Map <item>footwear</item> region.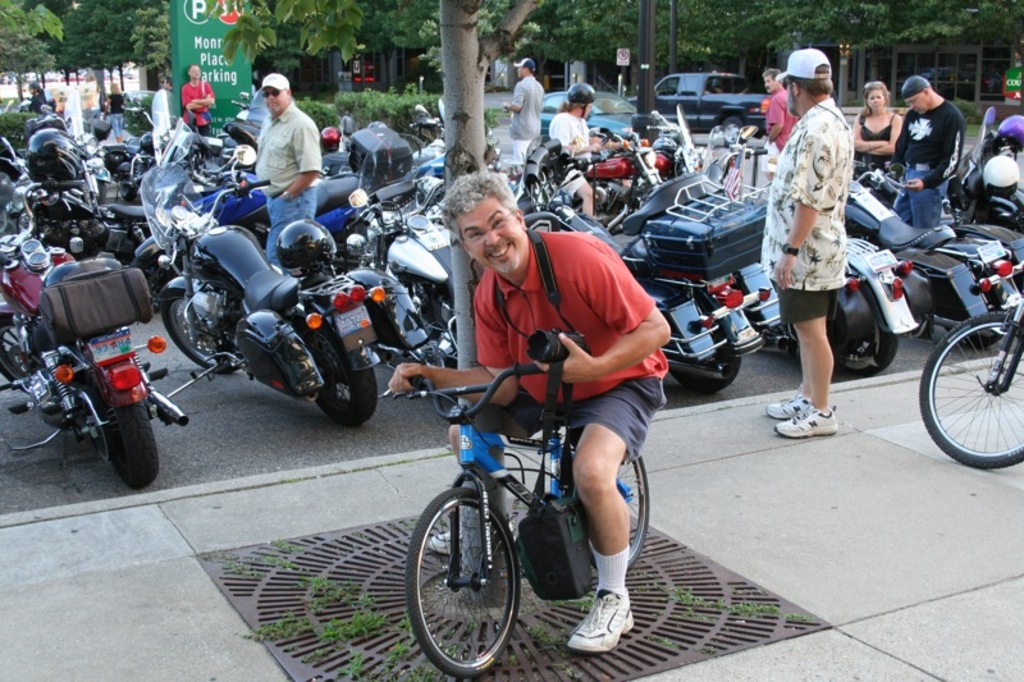
Mapped to locate(765, 390, 814, 422).
